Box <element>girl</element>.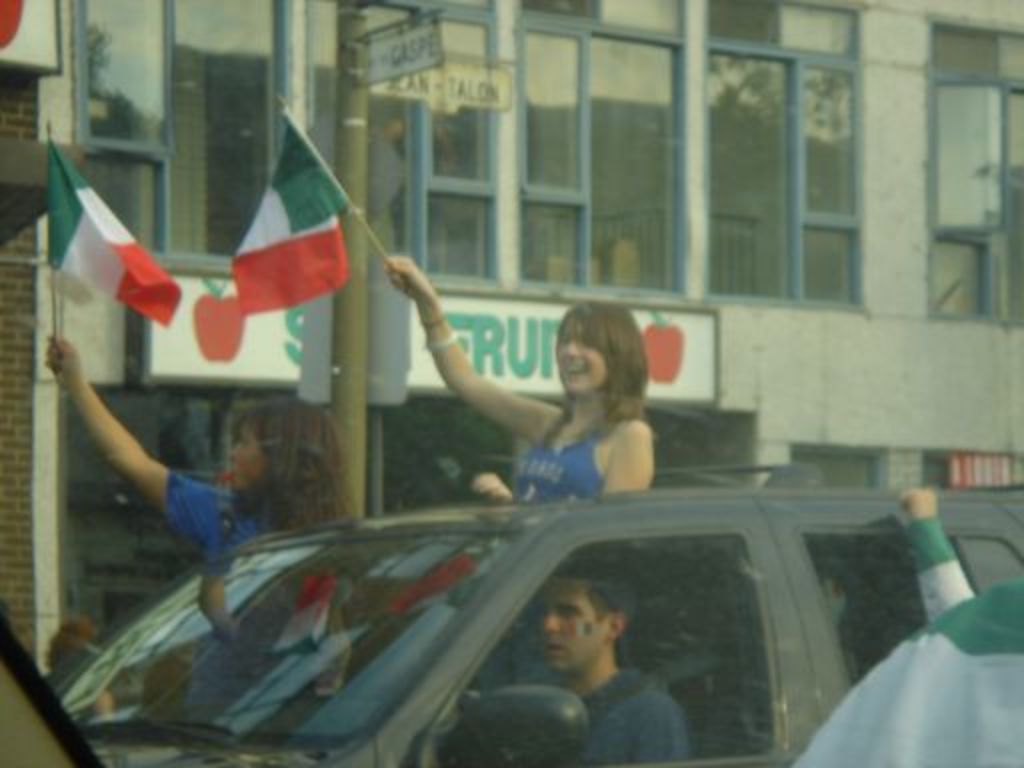
detection(40, 328, 364, 742).
